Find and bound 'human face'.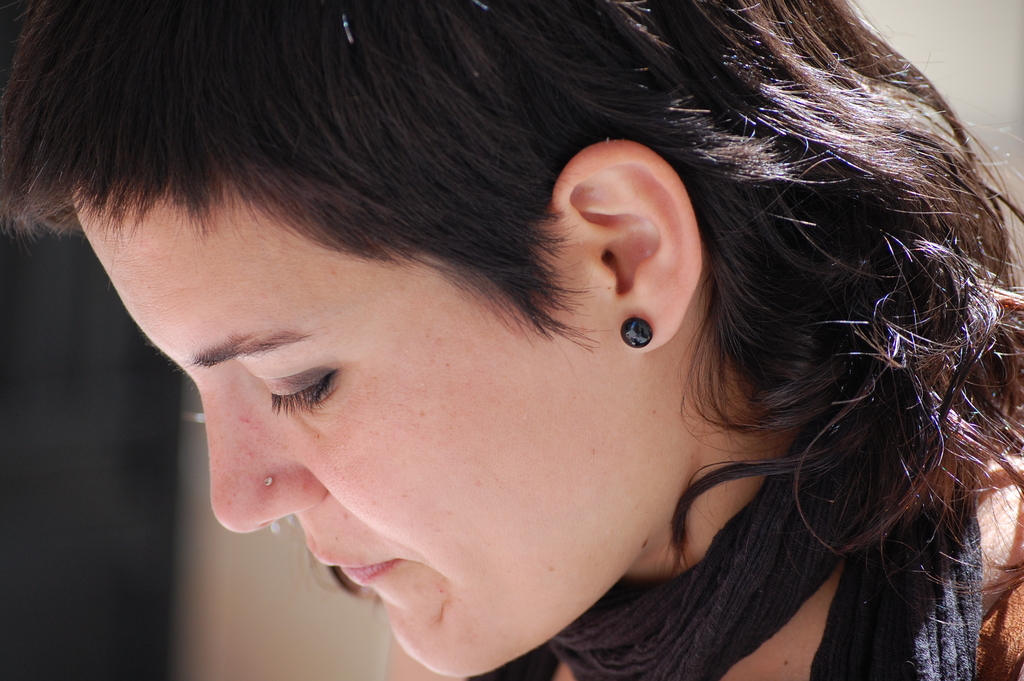
Bound: 60 168 707 676.
